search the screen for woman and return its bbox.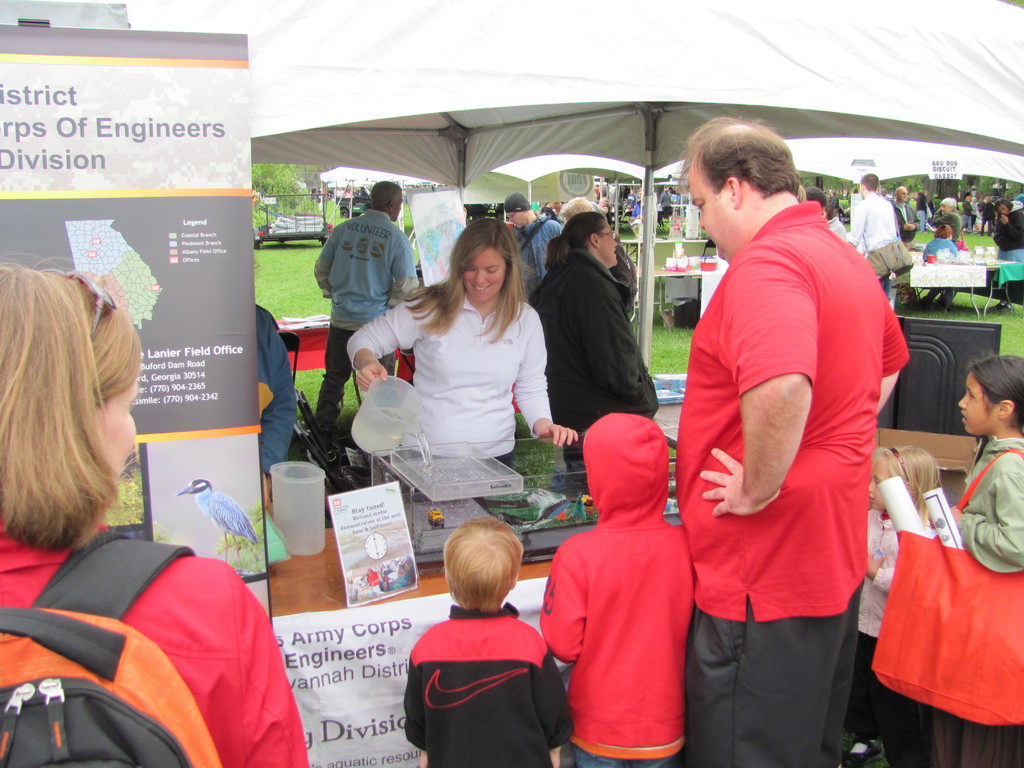
Found: 659 188 673 221.
